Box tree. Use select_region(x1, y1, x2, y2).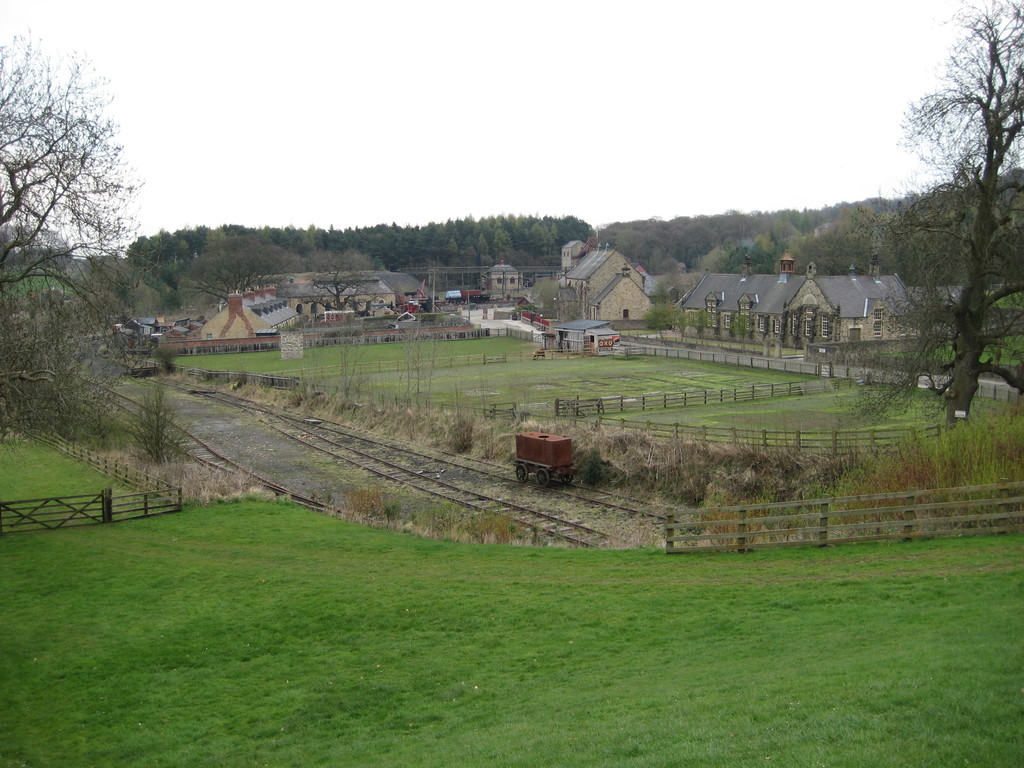
select_region(635, 218, 676, 264).
